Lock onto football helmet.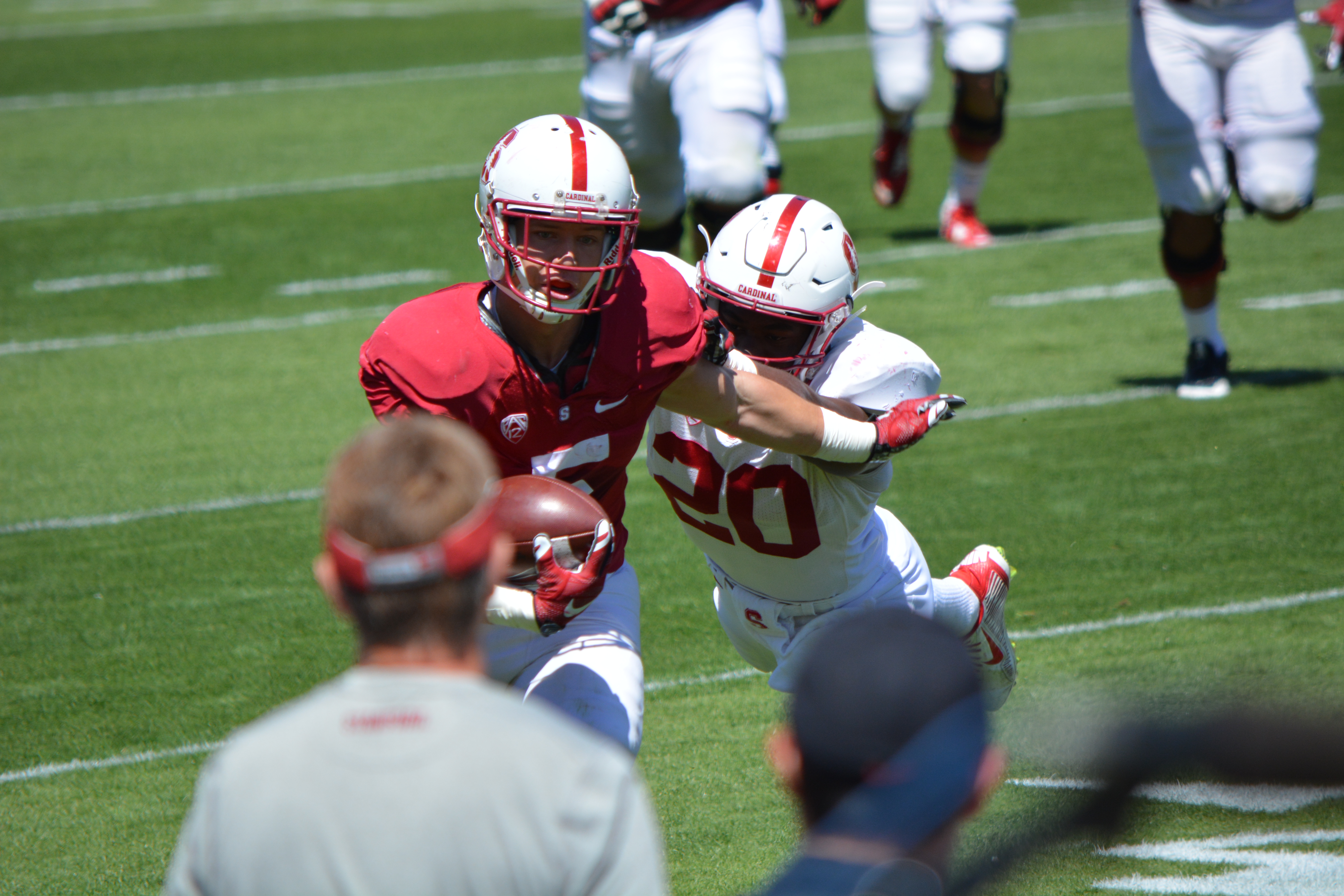
Locked: x1=154 y1=43 x2=193 y2=87.
